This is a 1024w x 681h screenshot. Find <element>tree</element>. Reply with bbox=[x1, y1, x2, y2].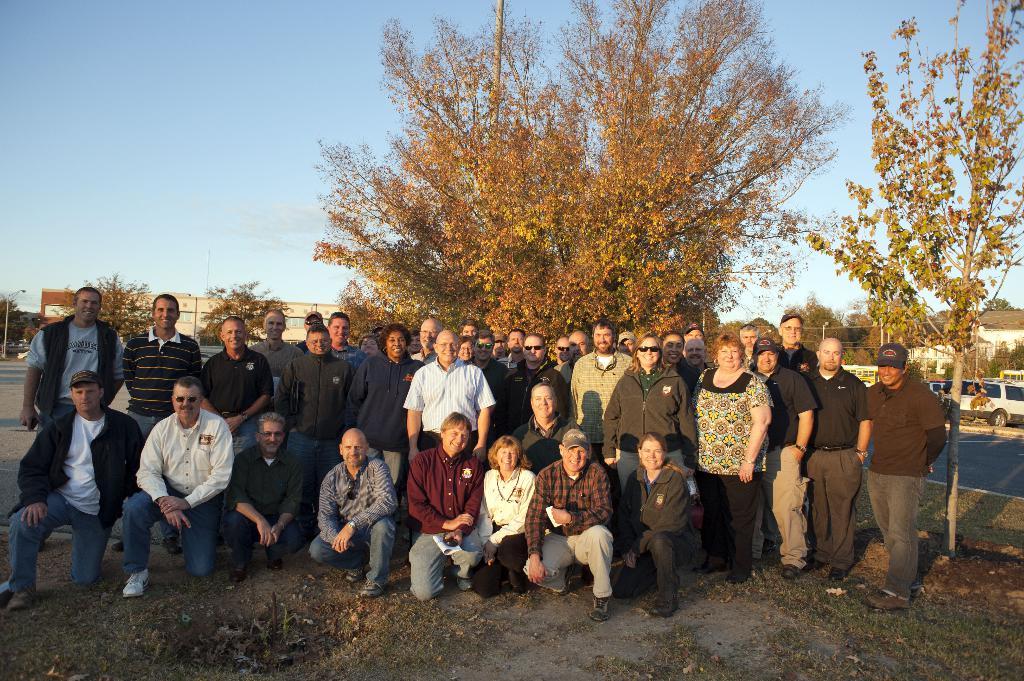
bbox=[189, 280, 293, 354].
